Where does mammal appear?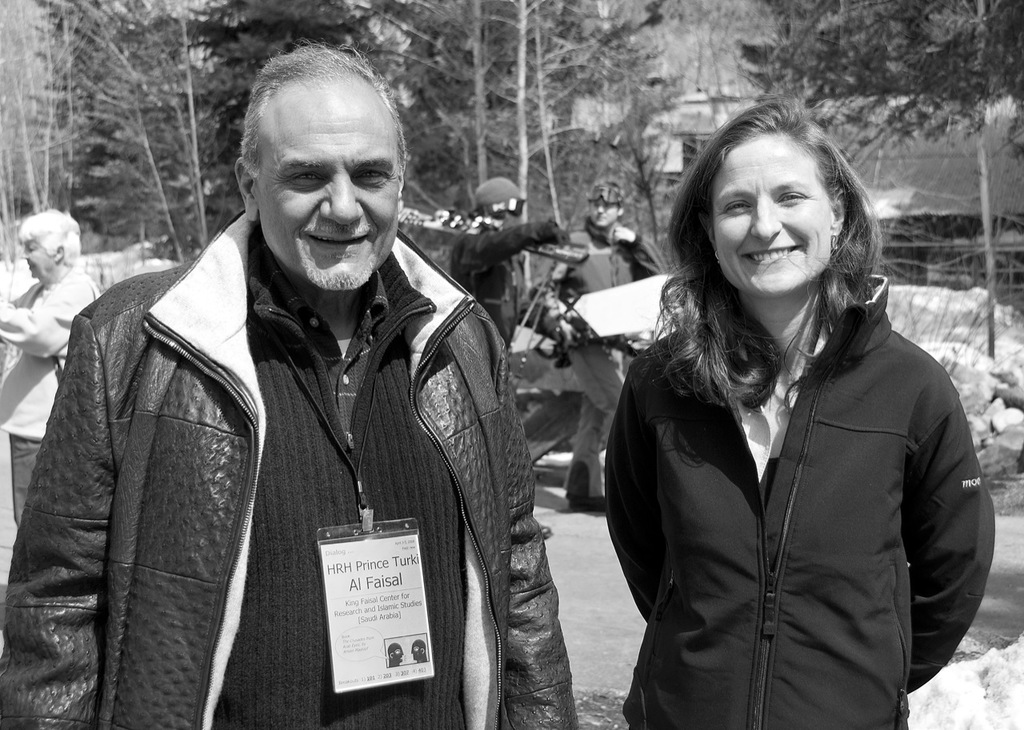
Appears at (x1=449, y1=175, x2=575, y2=351).
